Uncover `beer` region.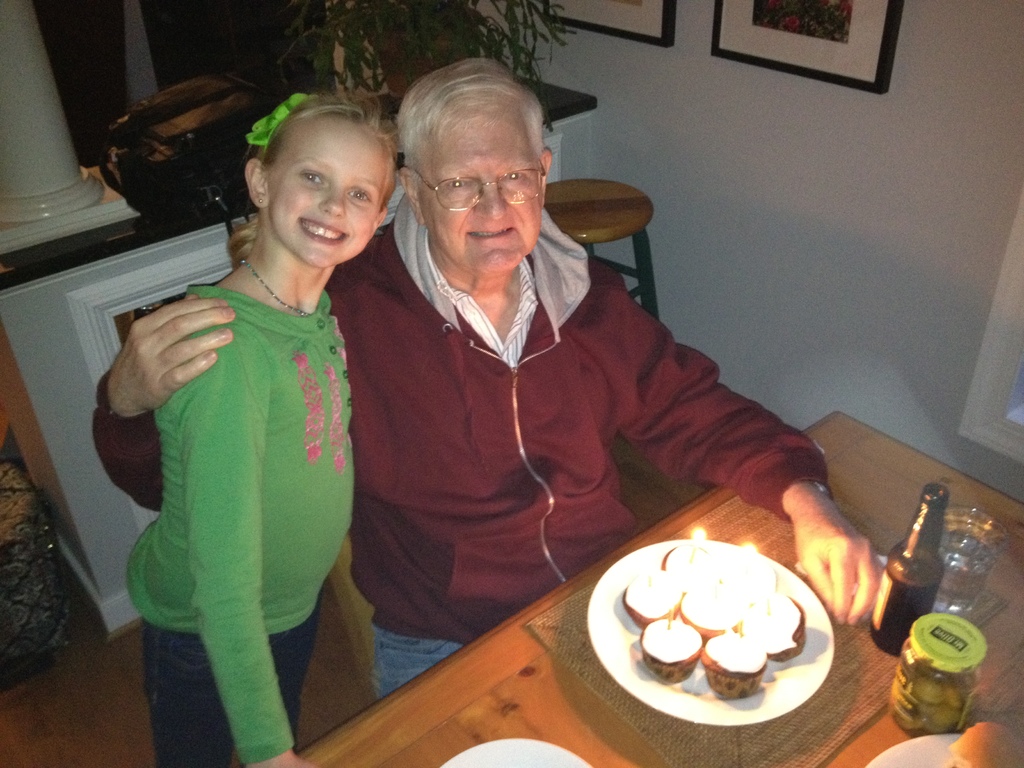
Uncovered: locate(872, 483, 943, 657).
